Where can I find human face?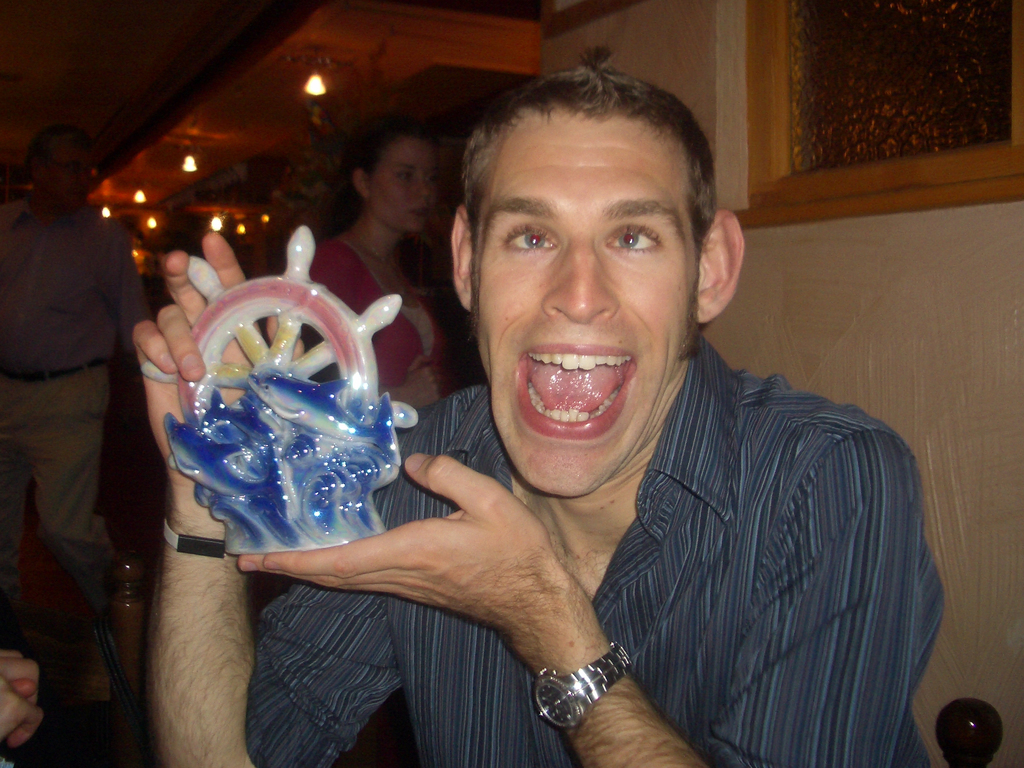
You can find it at locate(474, 109, 691, 496).
